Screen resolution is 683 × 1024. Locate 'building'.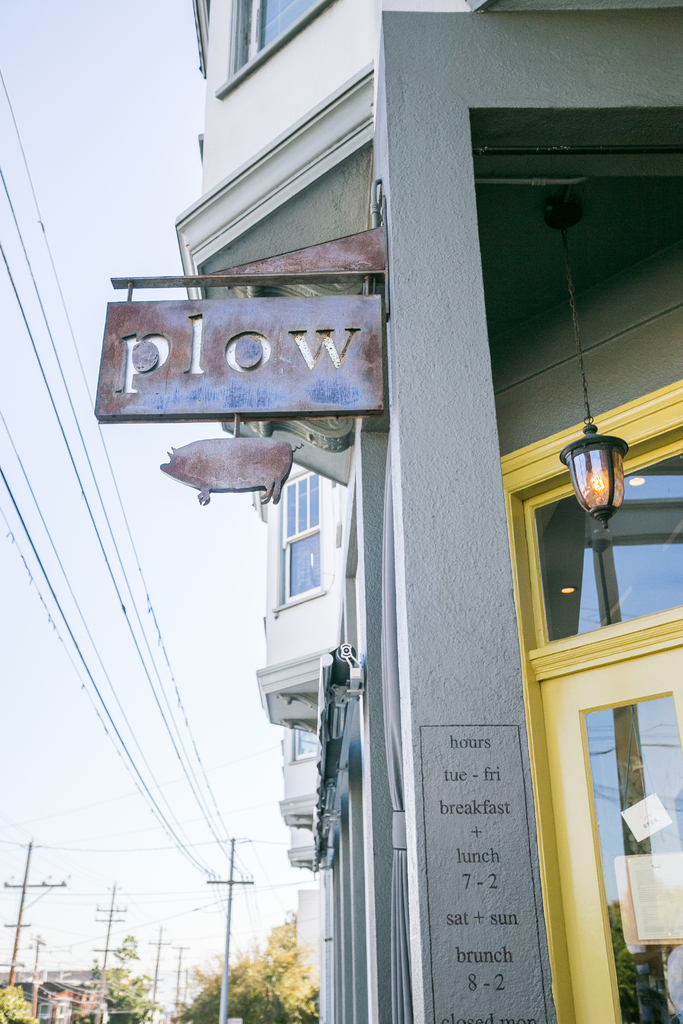
(left=1, top=970, right=111, bottom=1023).
